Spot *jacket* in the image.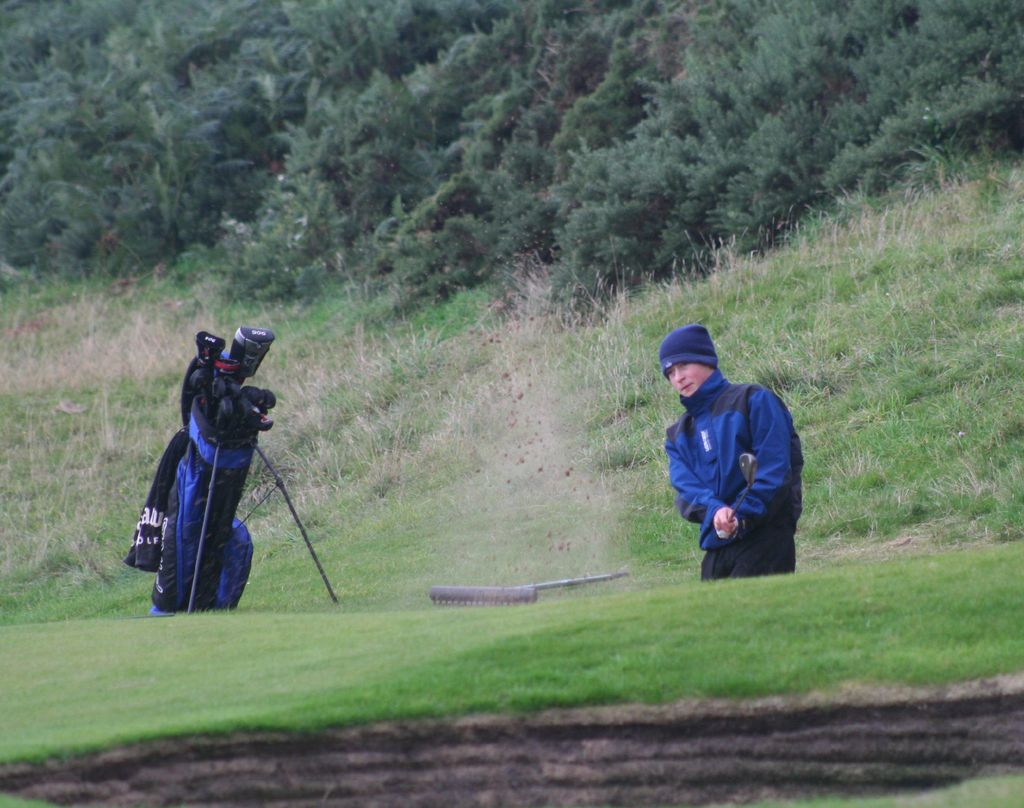
*jacket* found at 665 362 820 565.
